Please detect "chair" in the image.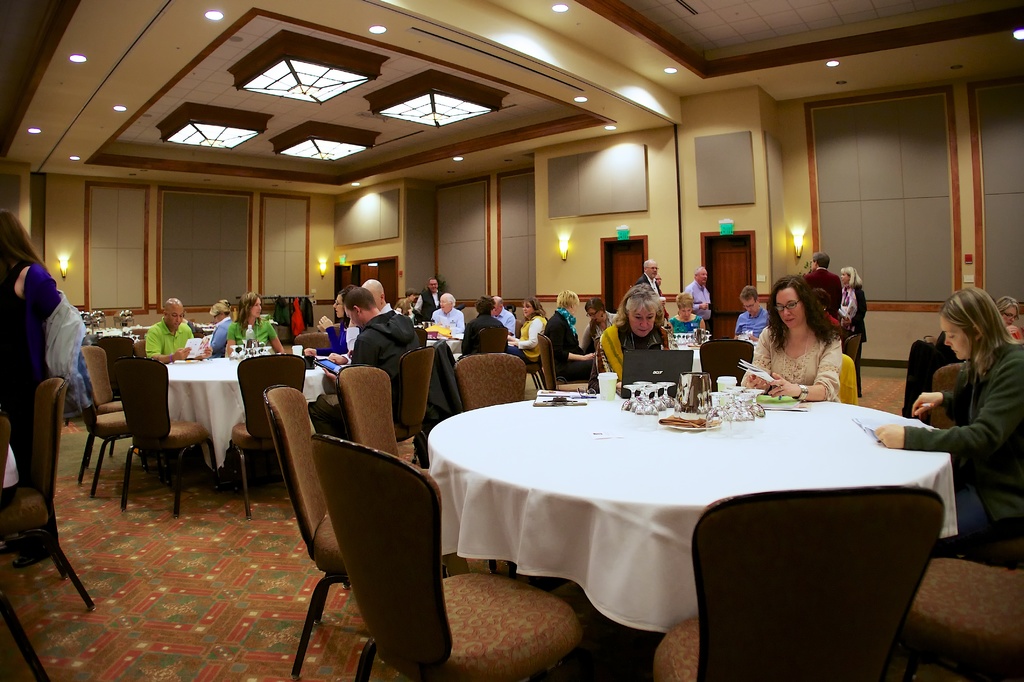
(472, 326, 509, 351).
